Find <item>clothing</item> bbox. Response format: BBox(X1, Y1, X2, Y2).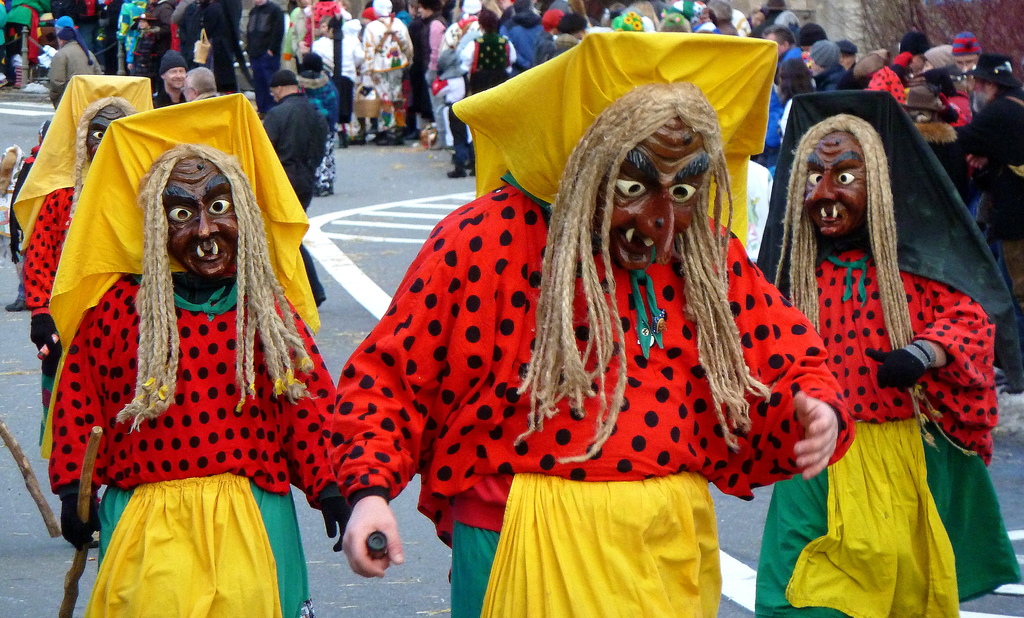
BBox(355, 13, 409, 120).
